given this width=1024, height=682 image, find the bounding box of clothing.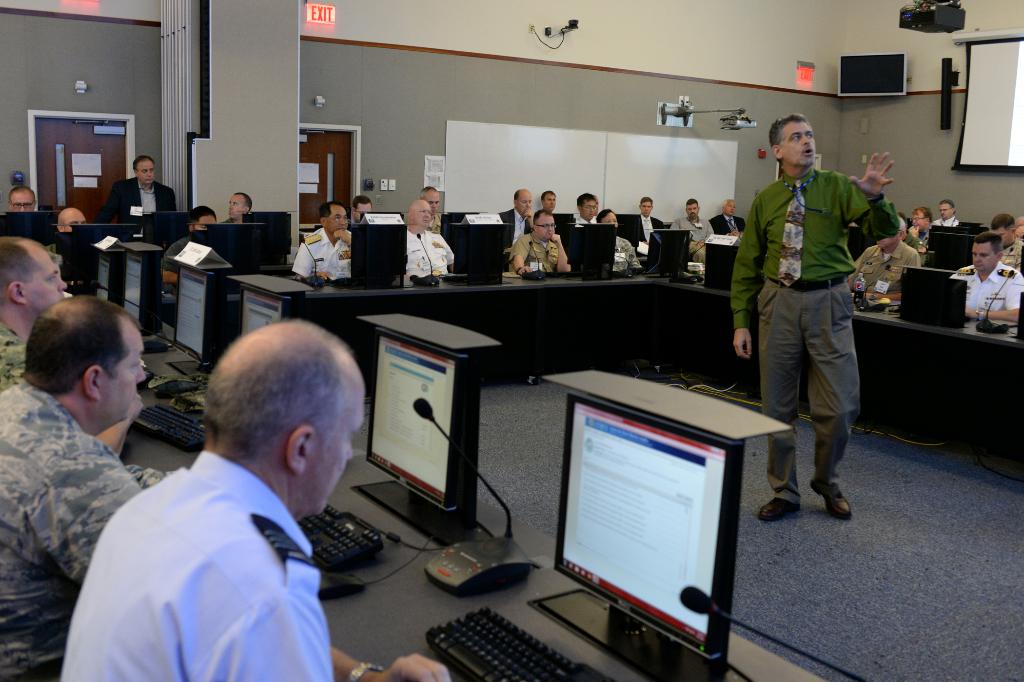
pyautogui.locateOnScreen(947, 262, 1023, 320).
